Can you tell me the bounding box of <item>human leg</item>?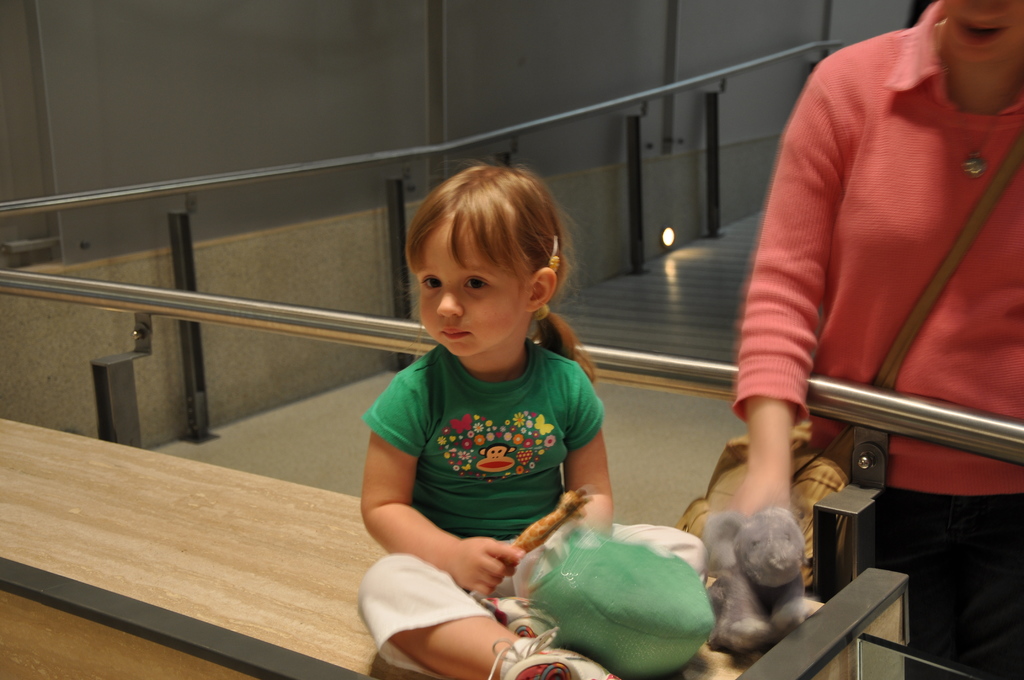
left=358, top=554, right=618, bottom=679.
